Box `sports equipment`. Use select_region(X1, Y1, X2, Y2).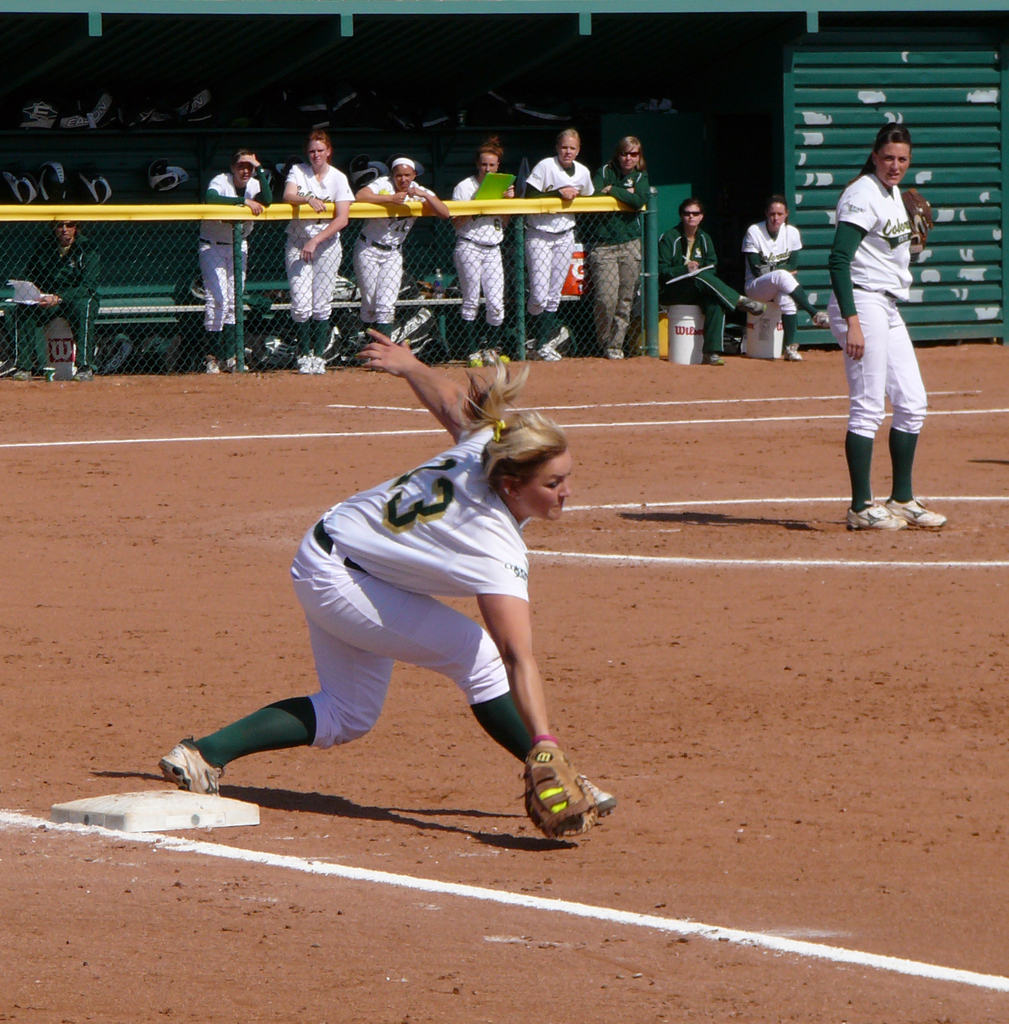
select_region(517, 744, 598, 842).
